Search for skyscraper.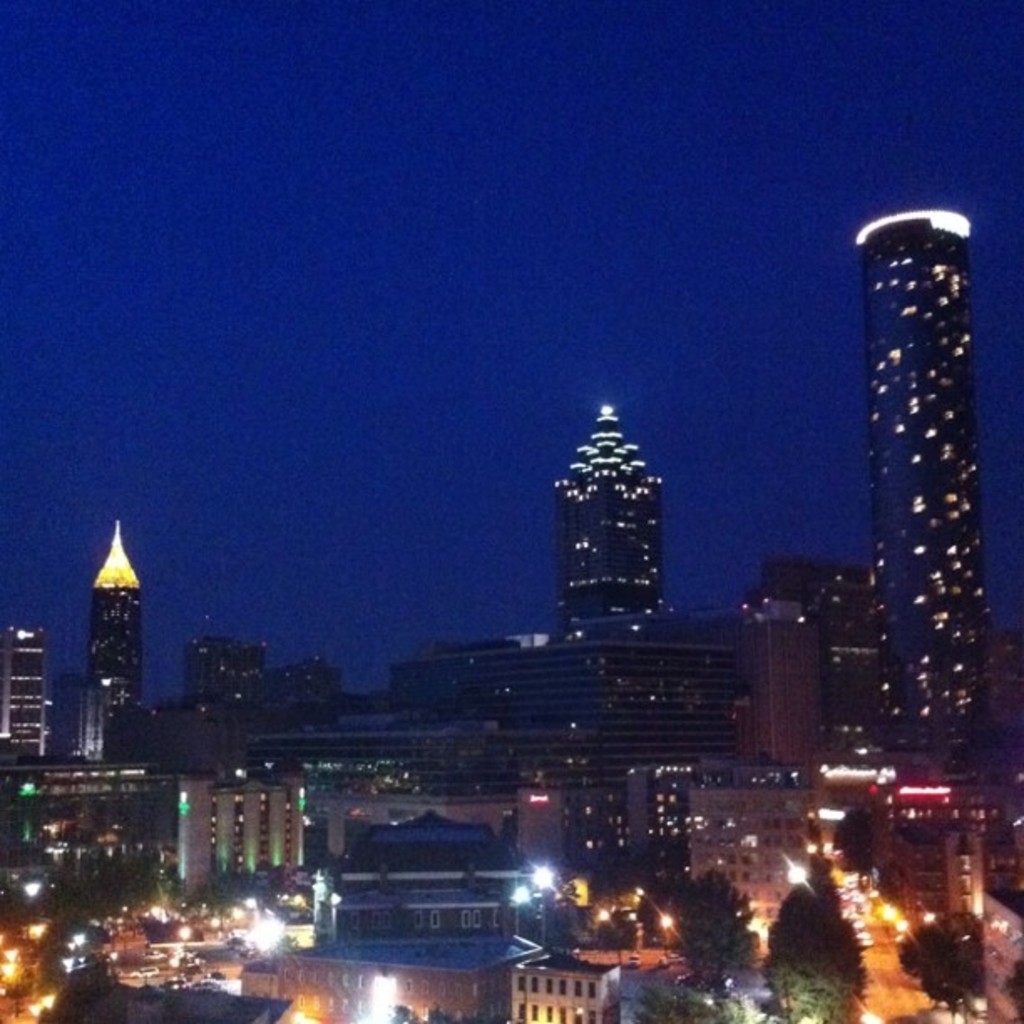
Found at 89,510,149,686.
